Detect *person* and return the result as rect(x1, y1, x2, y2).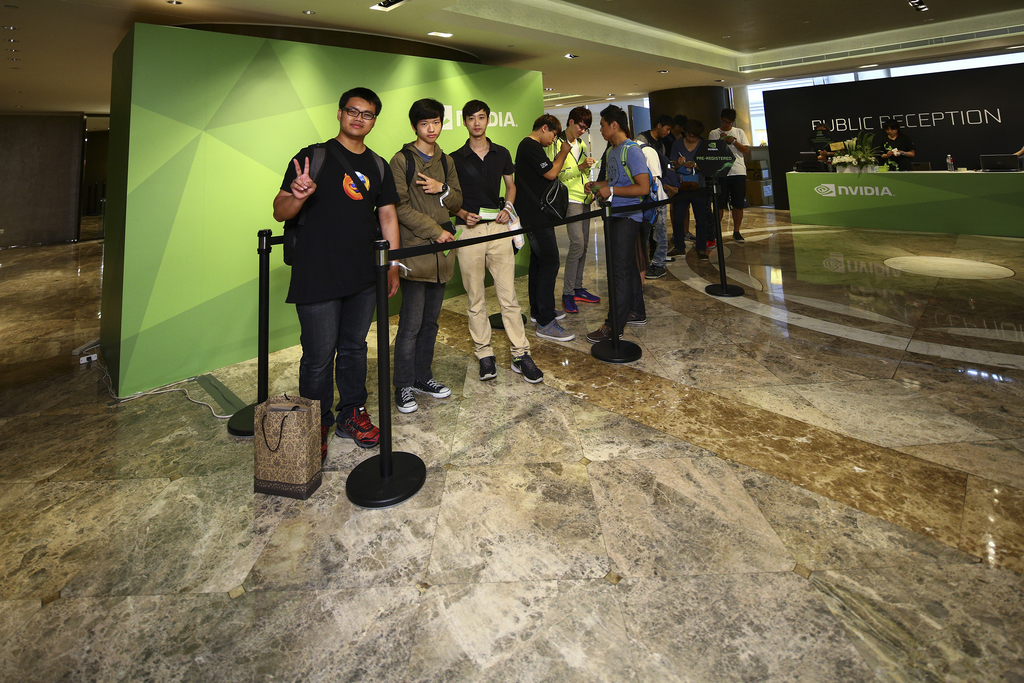
rect(541, 104, 605, 317).
